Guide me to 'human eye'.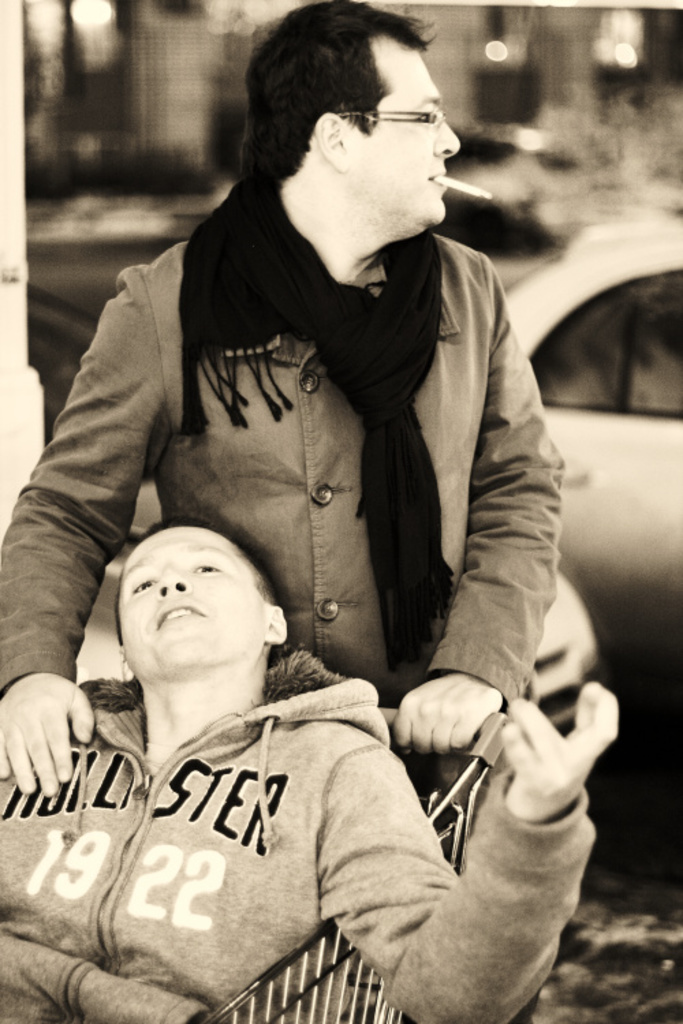
Guidance: box(126, 575, 161, 598).
